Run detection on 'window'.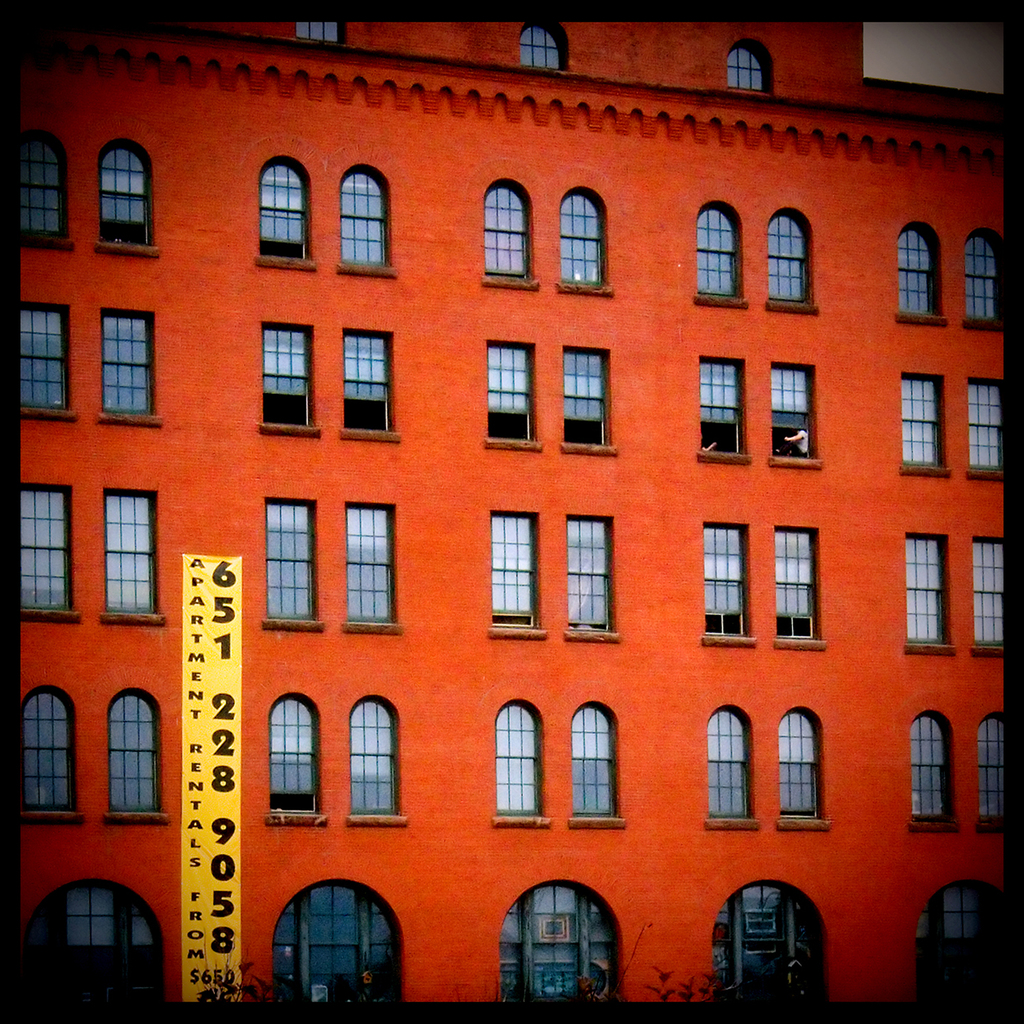
Result: <box>901,225,936,324</box>.
